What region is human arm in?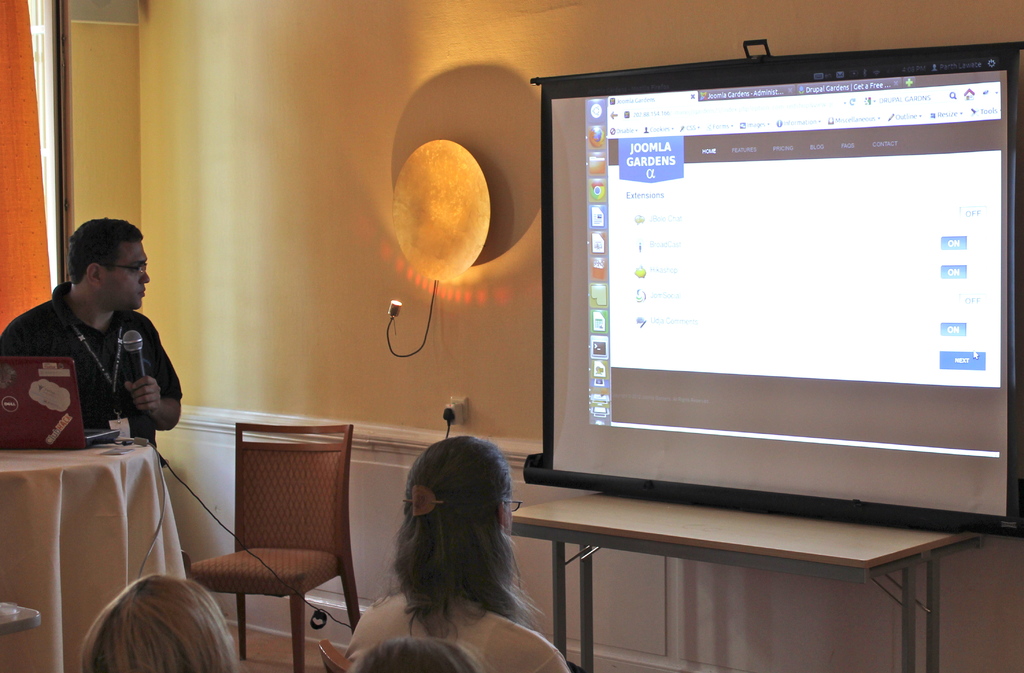
(left=122, top=332, right=186, bottom=435).
